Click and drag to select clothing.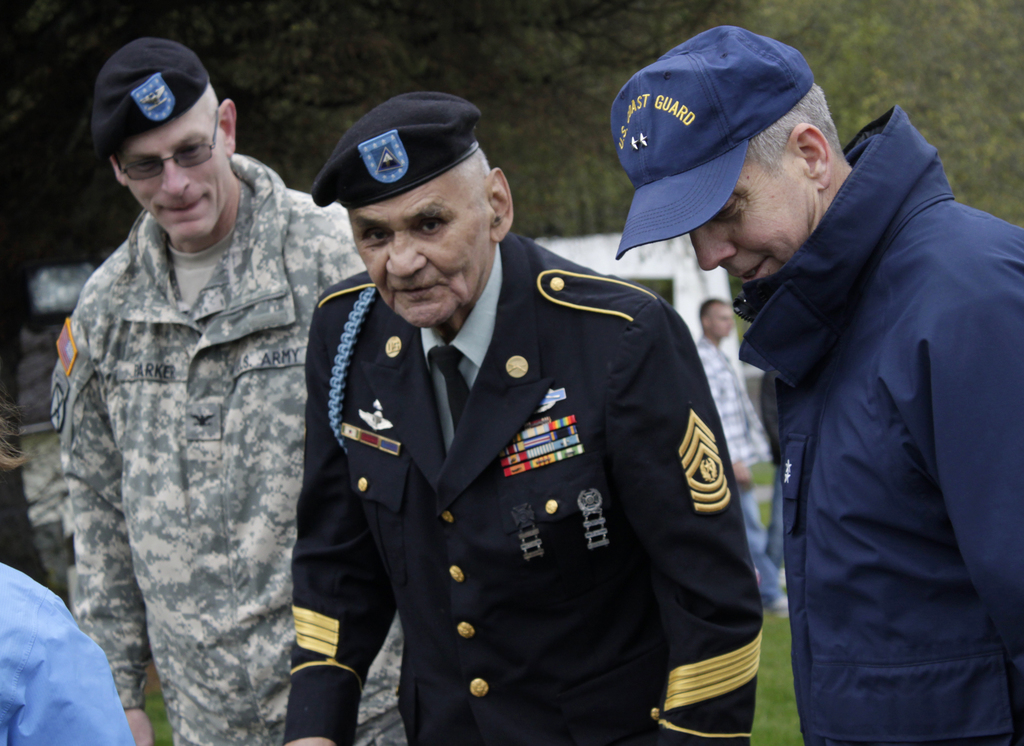
Selection: <box>740,102,1023,745</box>.
